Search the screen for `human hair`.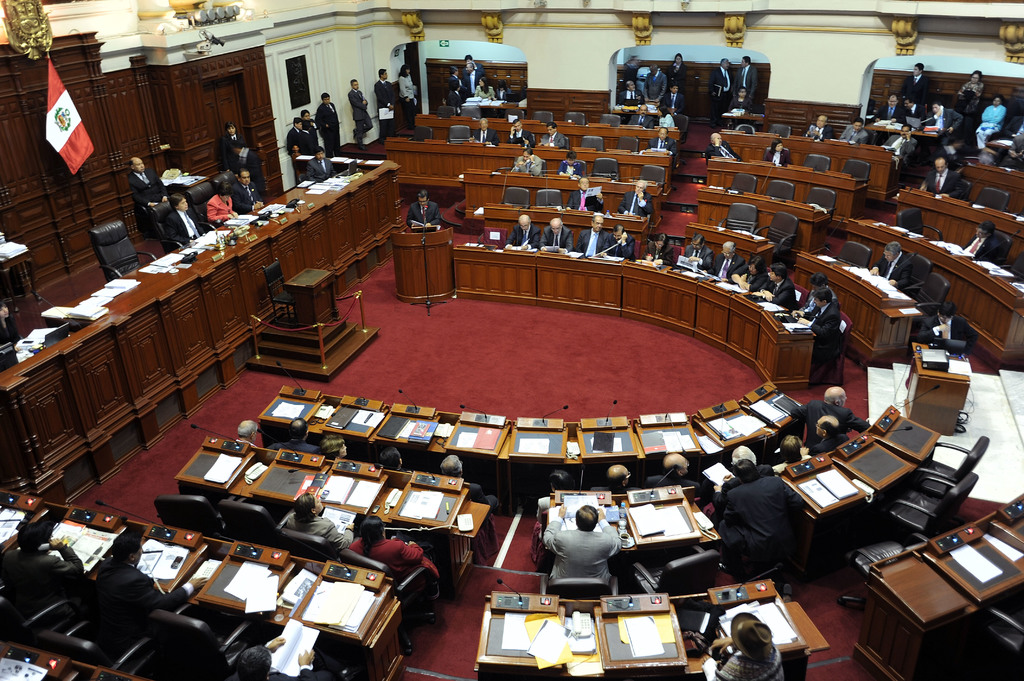
Found at crop(716, 57, 728, 67).
